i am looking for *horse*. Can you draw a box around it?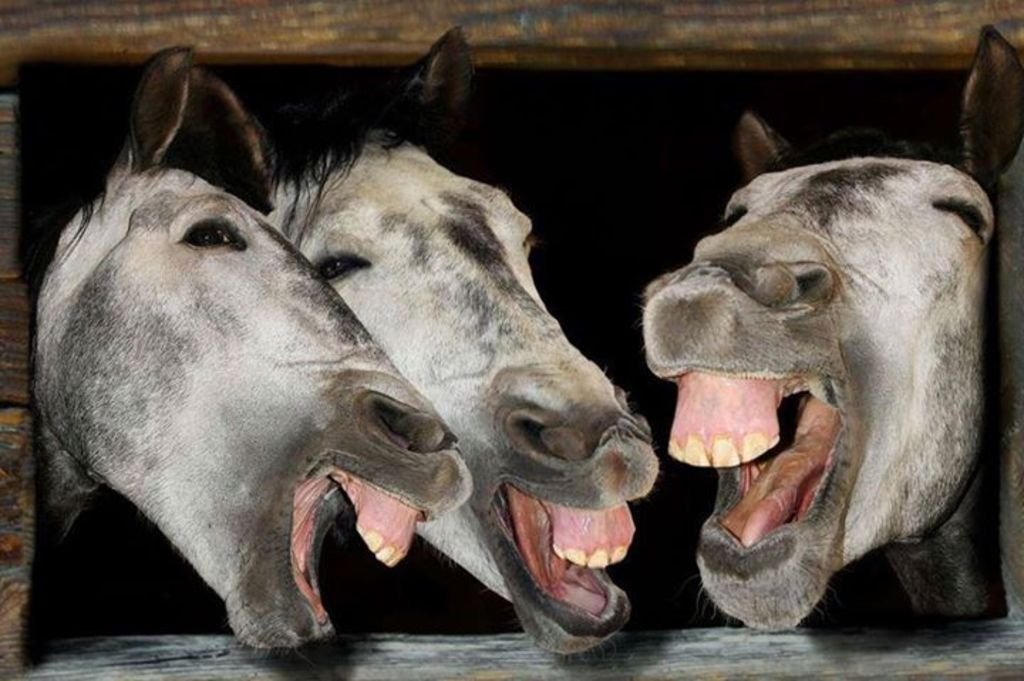
Sure, the bounding box is 33,48,475,658.
